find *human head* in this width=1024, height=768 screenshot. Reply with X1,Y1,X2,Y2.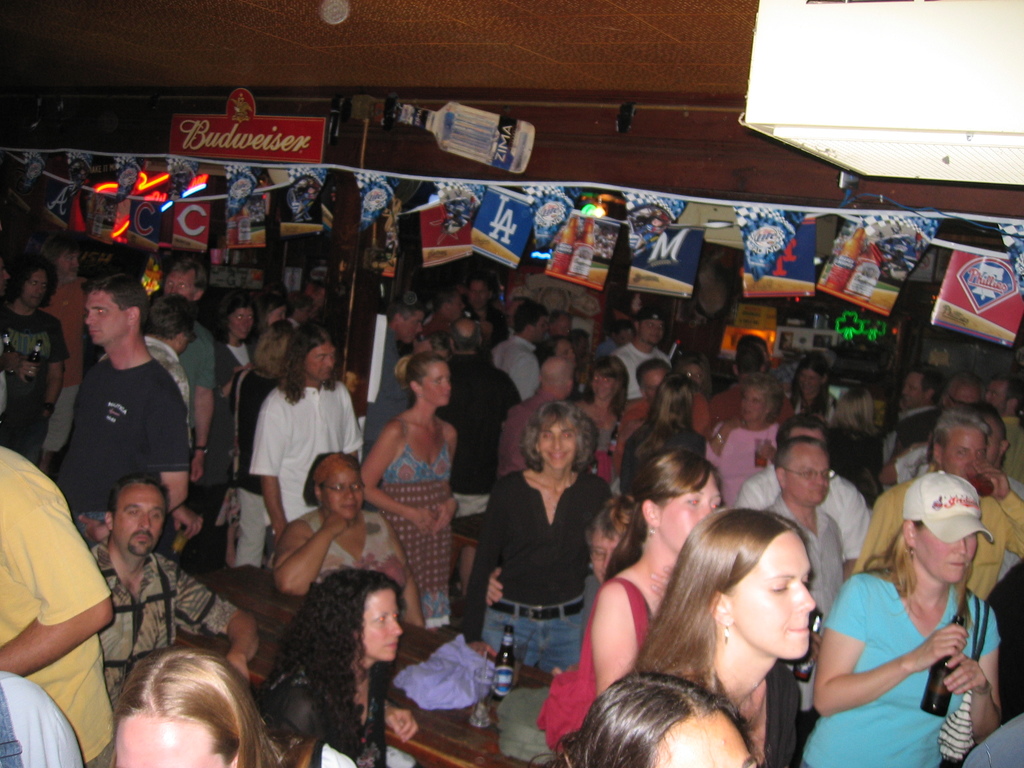
10,257,51,315.
